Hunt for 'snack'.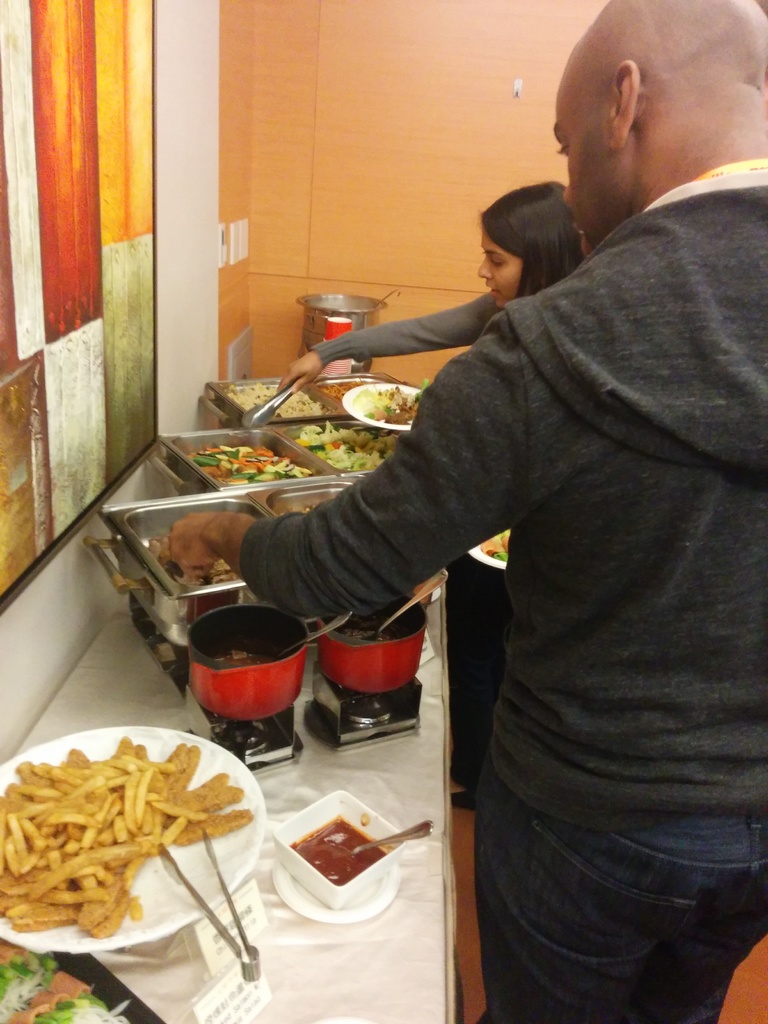
Hunted down at bbox=[352, 387, 426, 431].
